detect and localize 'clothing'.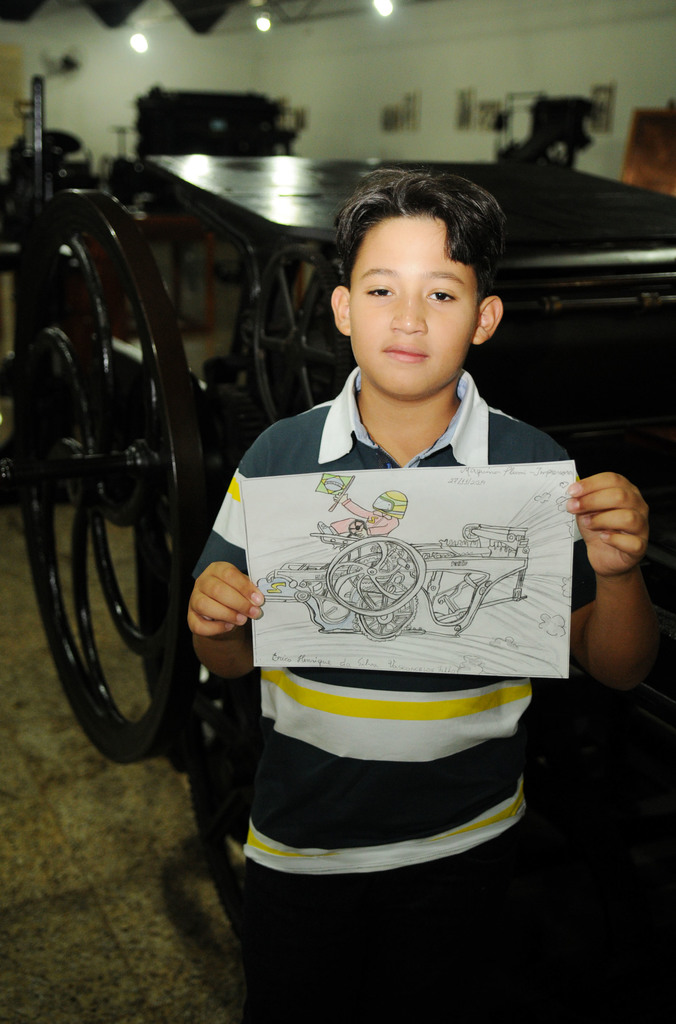
Localized at [left=182, top=362, right=606, bottom=1023].
